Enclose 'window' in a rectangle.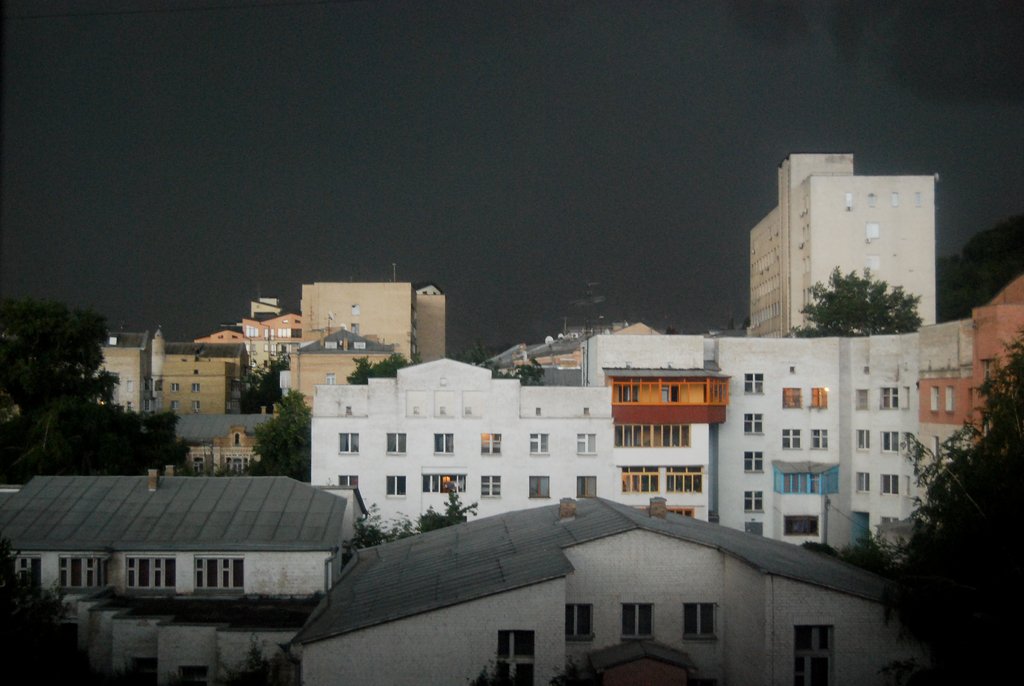
left=168, top=396, right=178, bottom=414.
